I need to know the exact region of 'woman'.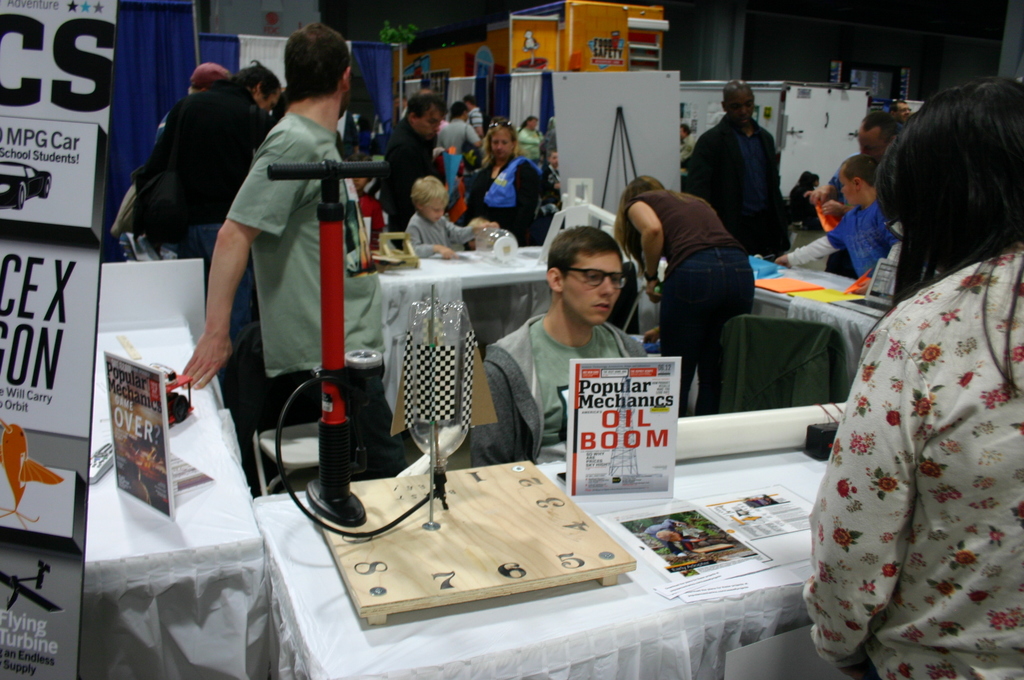
Region: bbox=[805, 77, 1023, 679].
